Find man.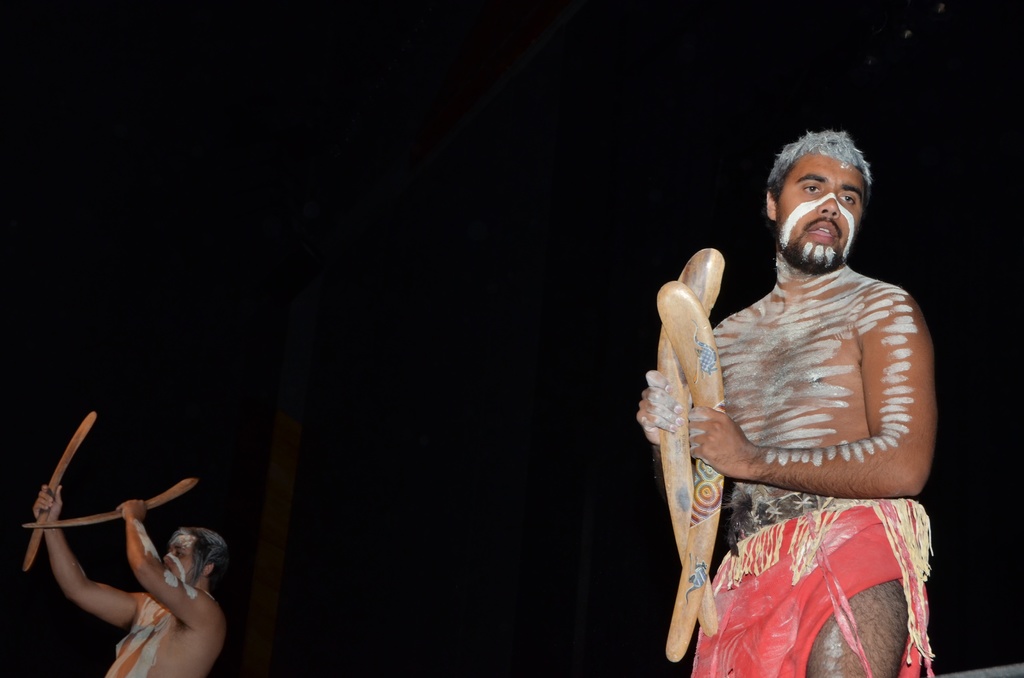
x1=30 y1=475 x2=232 y2=677.
